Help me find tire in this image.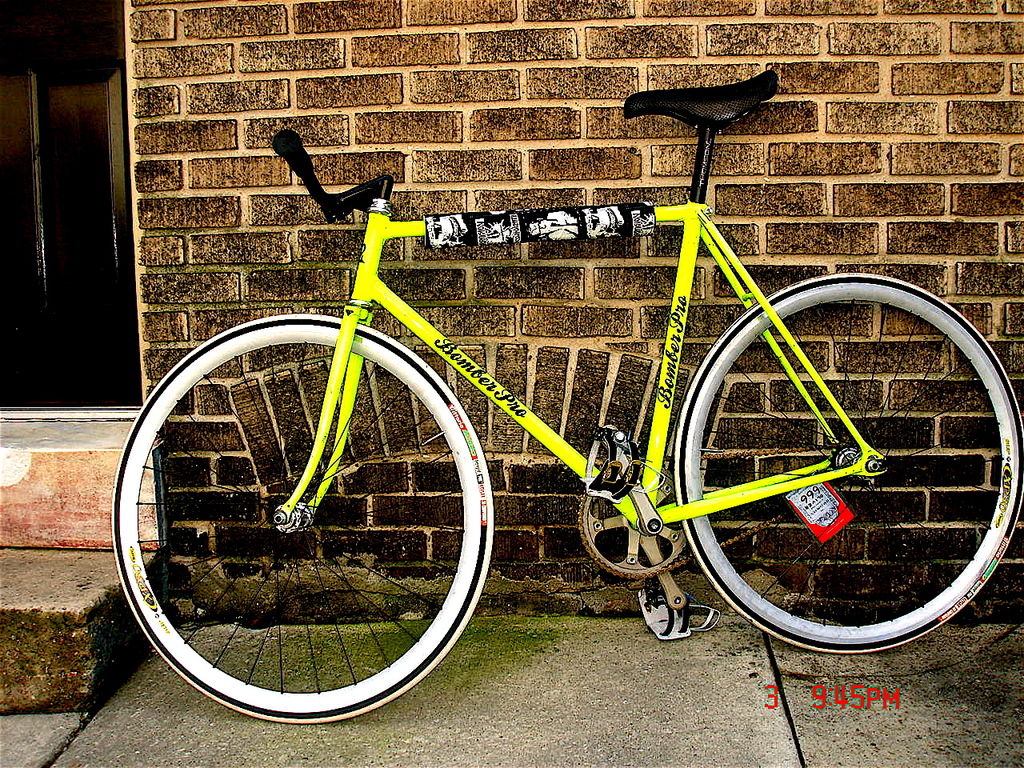
Found it: {"left": 678, "top": 272, "right": 1020, "bottom": 652}.
